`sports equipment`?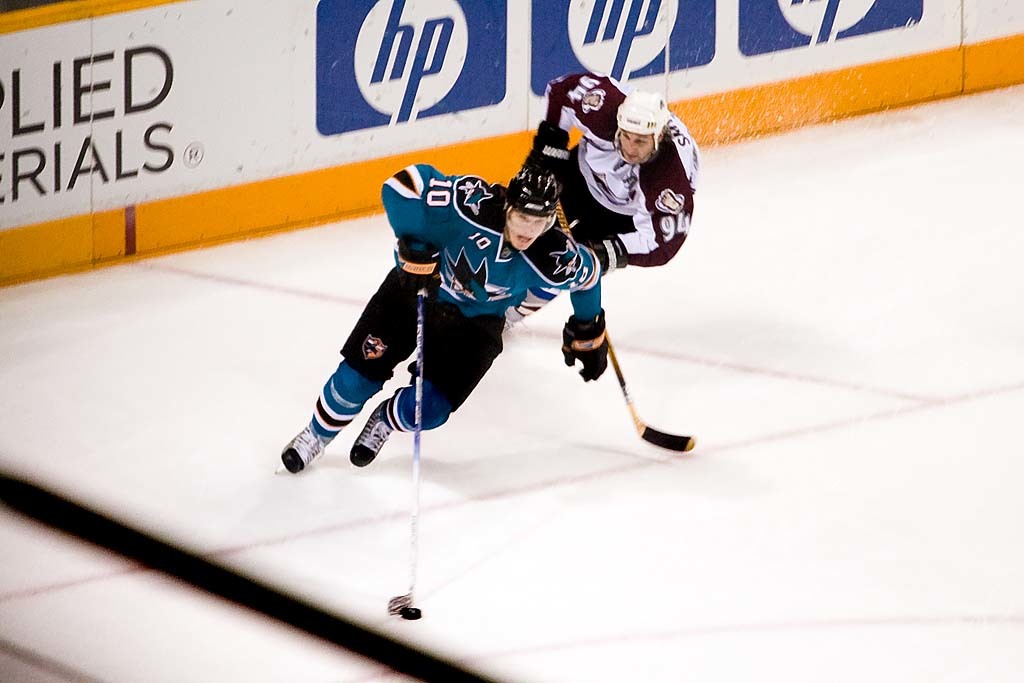
box(561, 306, 610, 382)
